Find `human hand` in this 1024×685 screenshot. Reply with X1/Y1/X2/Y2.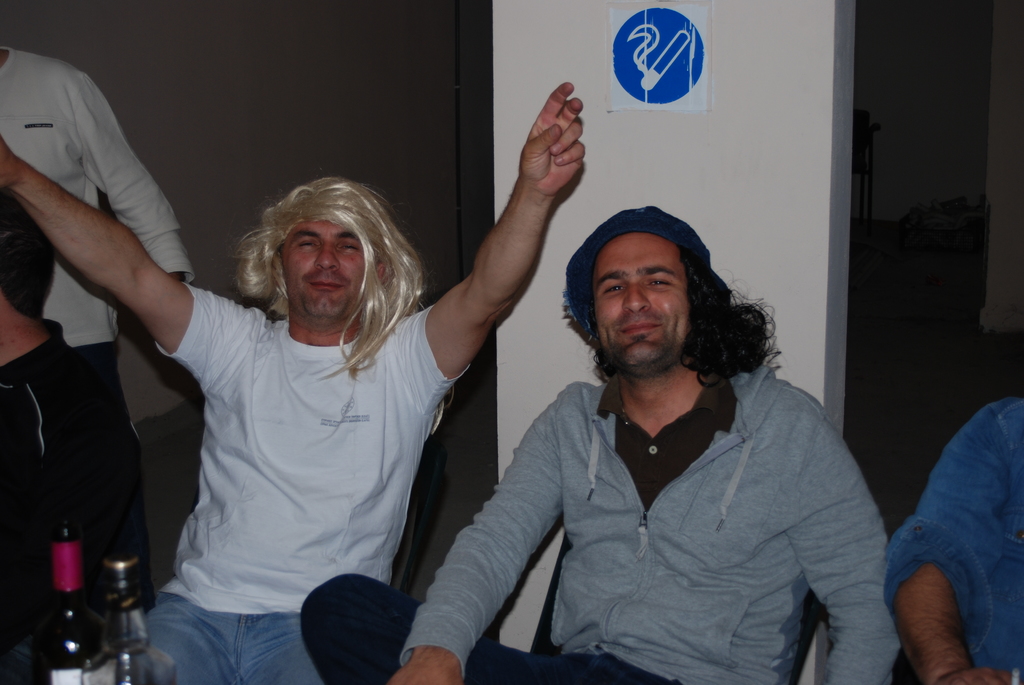
387/657/461/684.
